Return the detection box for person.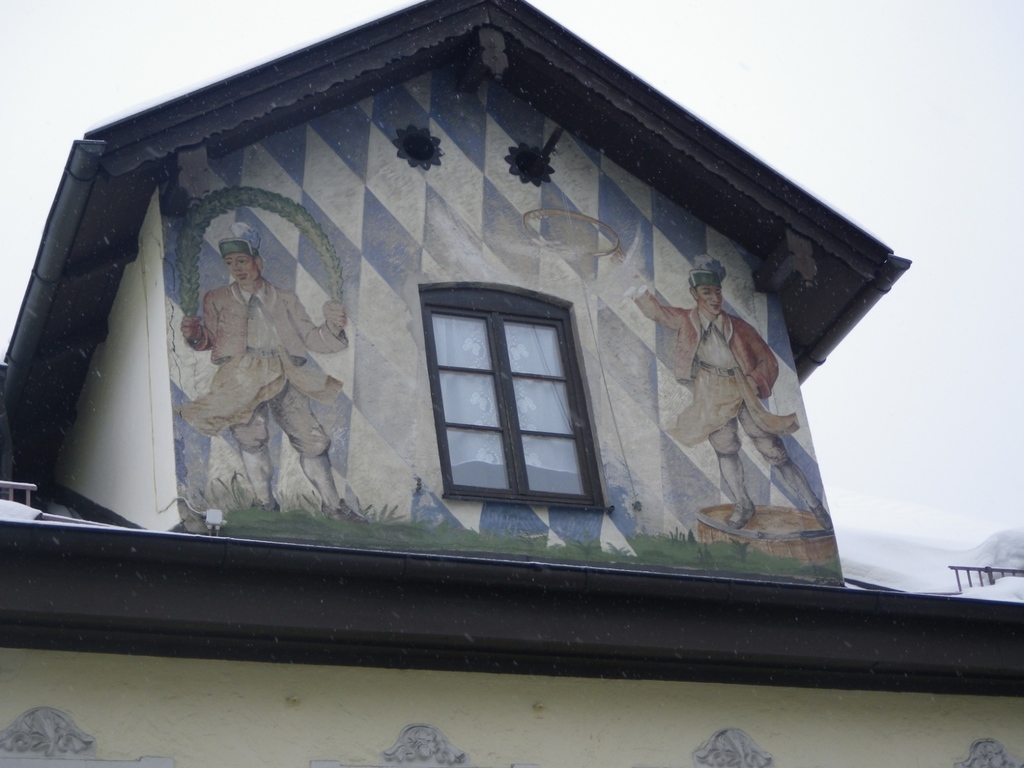
rect(174, 220, 369, 522).
